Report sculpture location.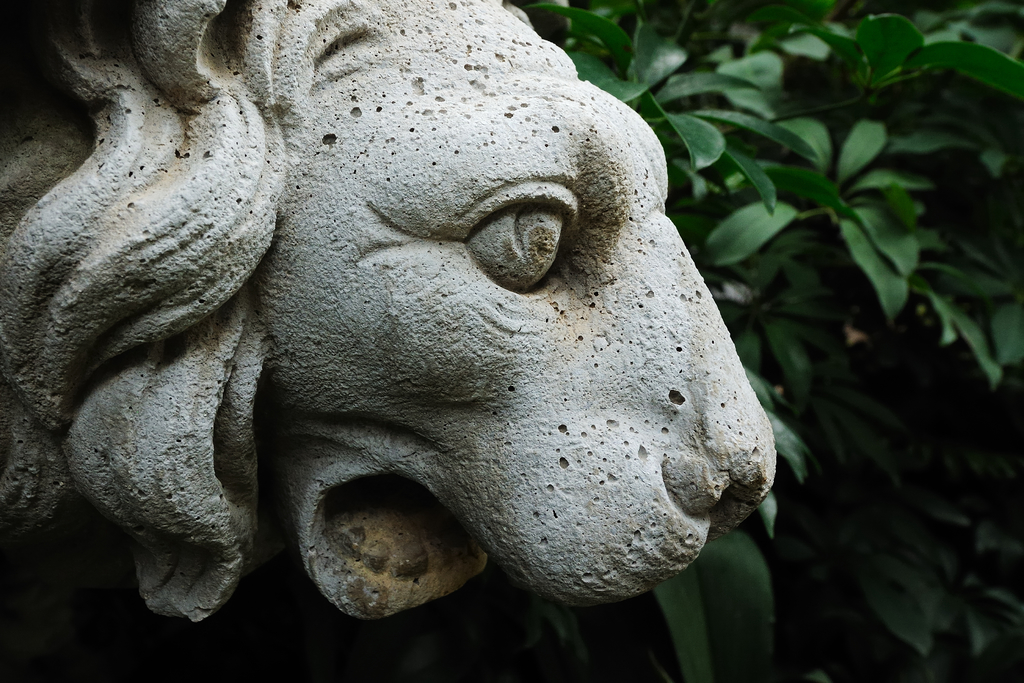
Report: pyautogui.locateOnScreen(16, 28, 822, 667).
